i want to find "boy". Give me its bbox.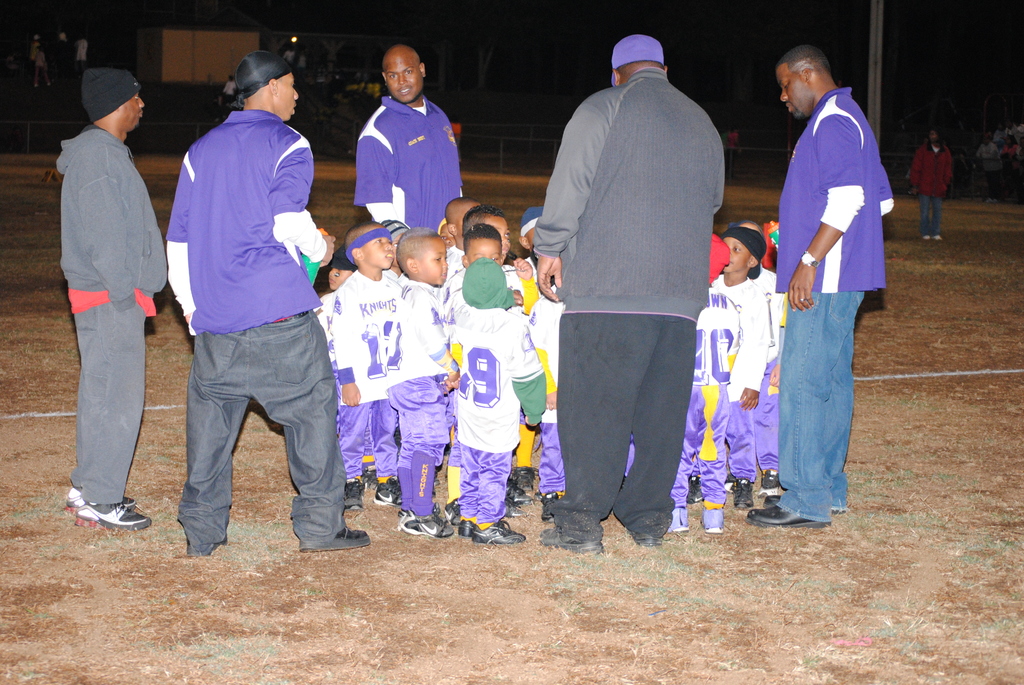
detection(381, 226, 458, 535).
